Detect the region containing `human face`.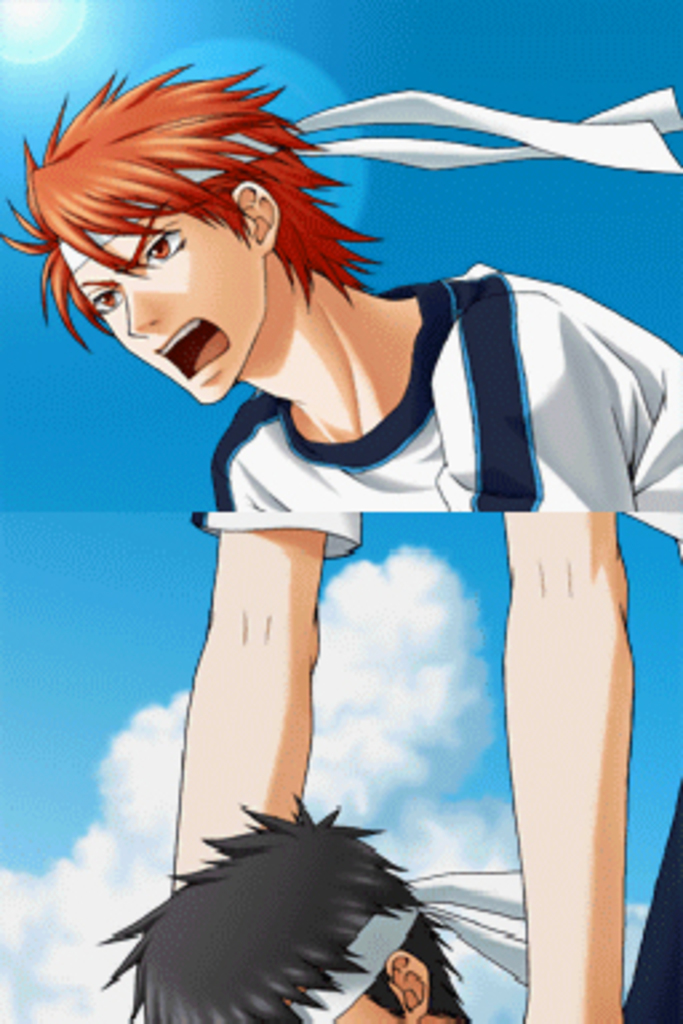
bbox(59, 208, 272, 400).
